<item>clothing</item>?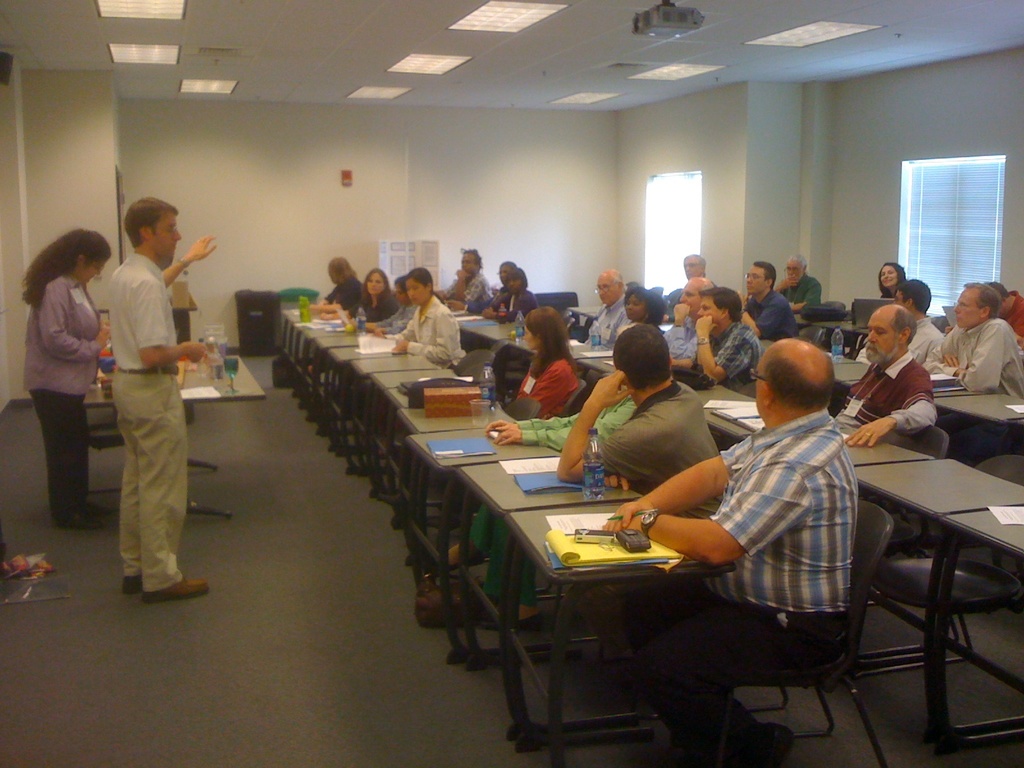
468 284 515 317
